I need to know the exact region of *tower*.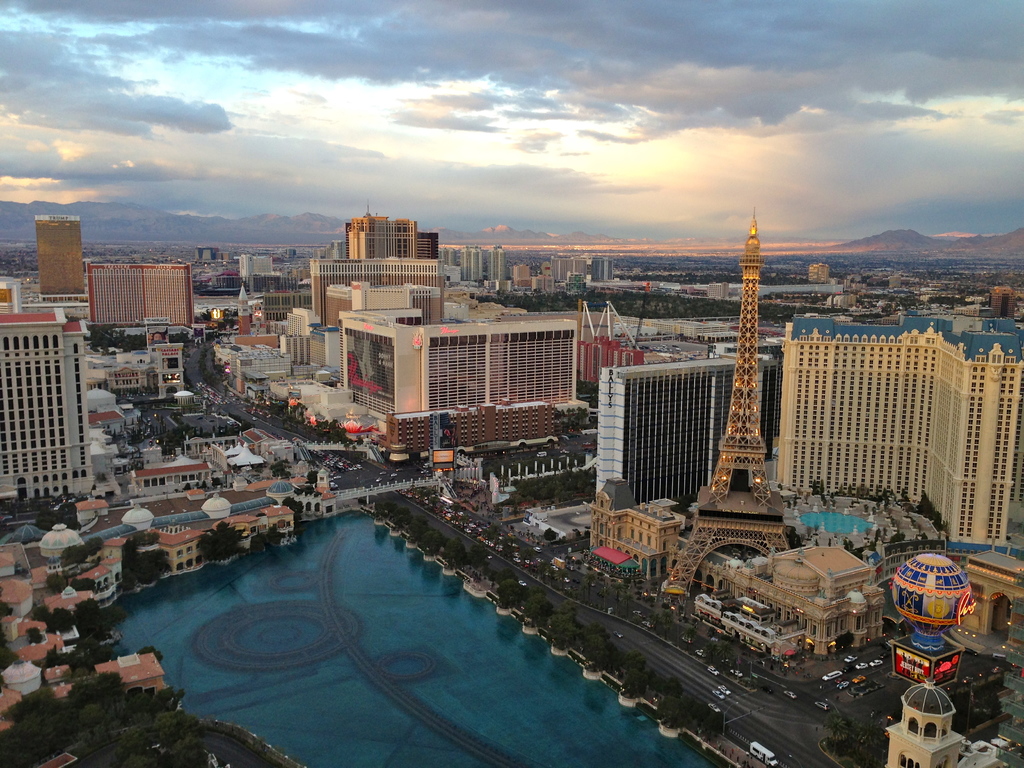
Region: rect(548, 264, 589, 289).
